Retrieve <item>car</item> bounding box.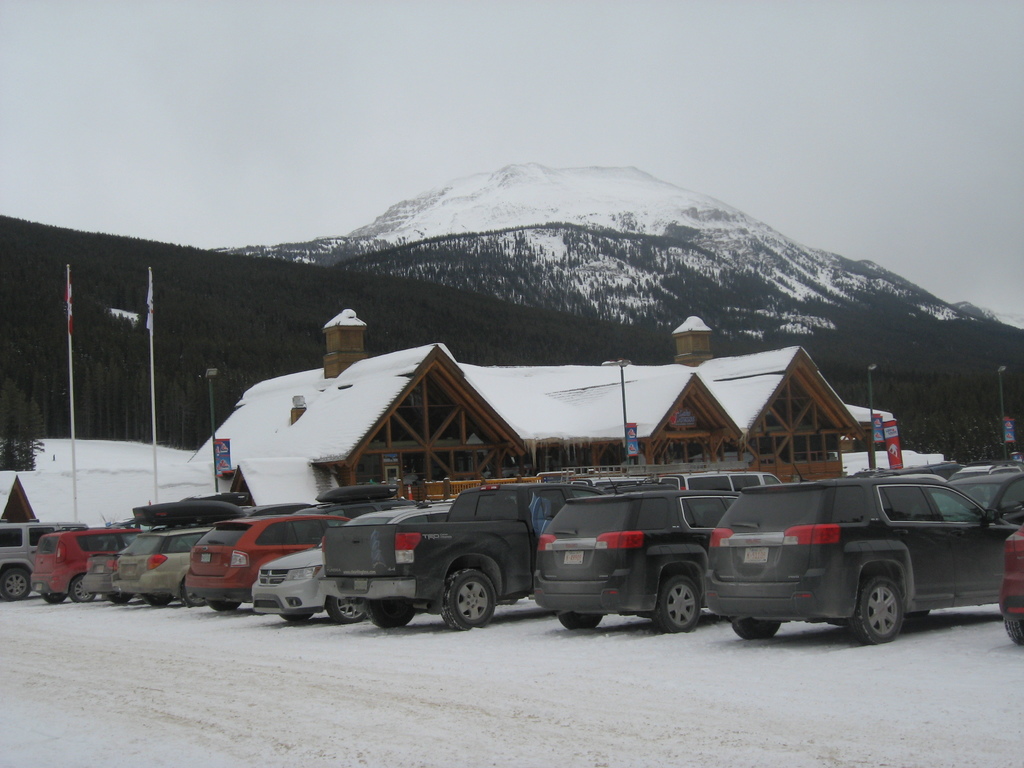
Bounding box: Rect(23, 529, 132, 601).
